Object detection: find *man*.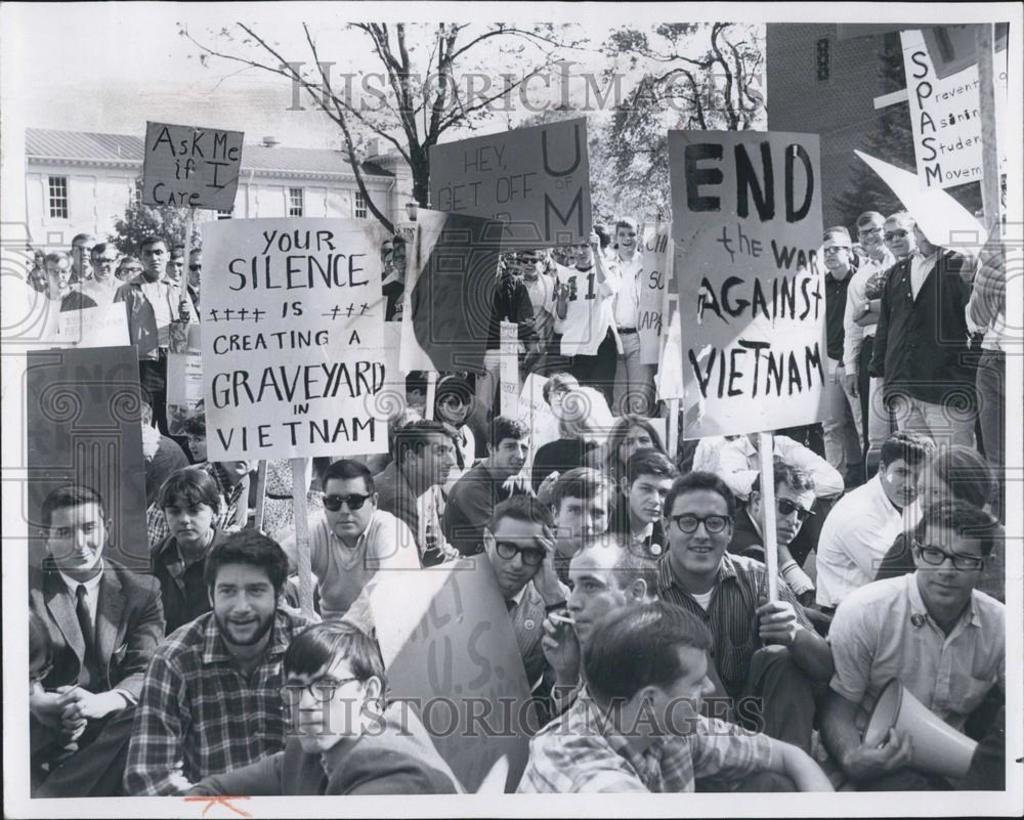
pyautogui.locateOnScreen(287, 455, 419, 597).
